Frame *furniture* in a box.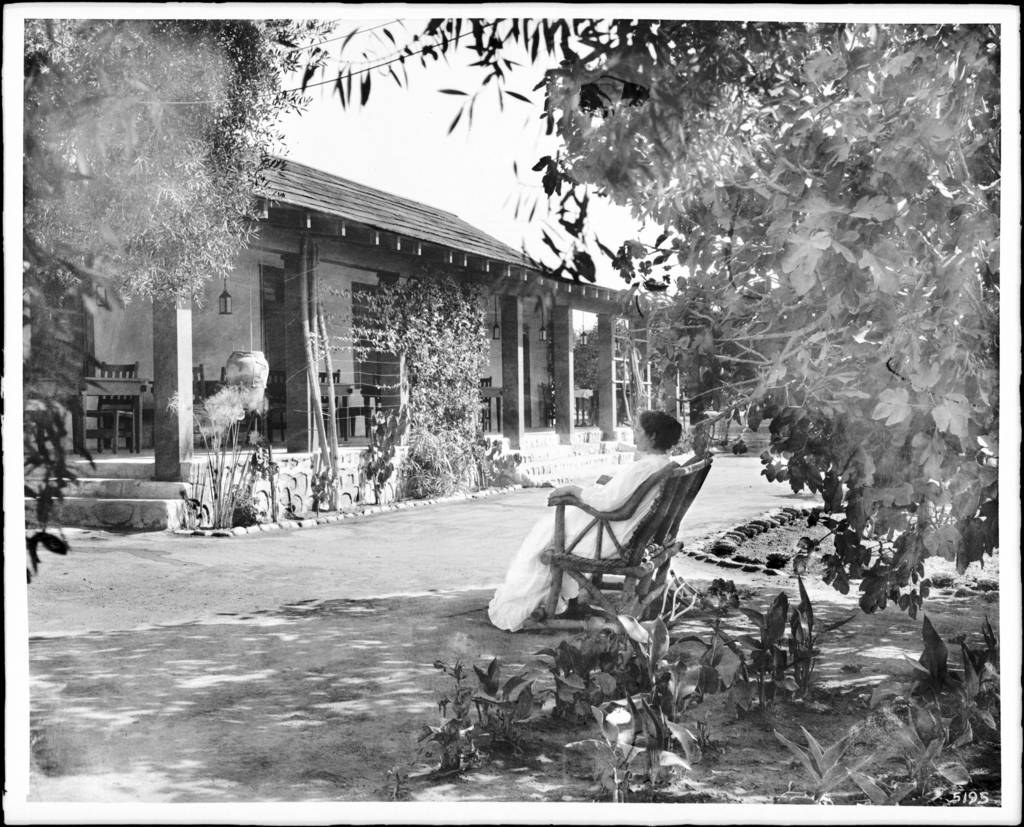
box(316, 368, 341, 438).
